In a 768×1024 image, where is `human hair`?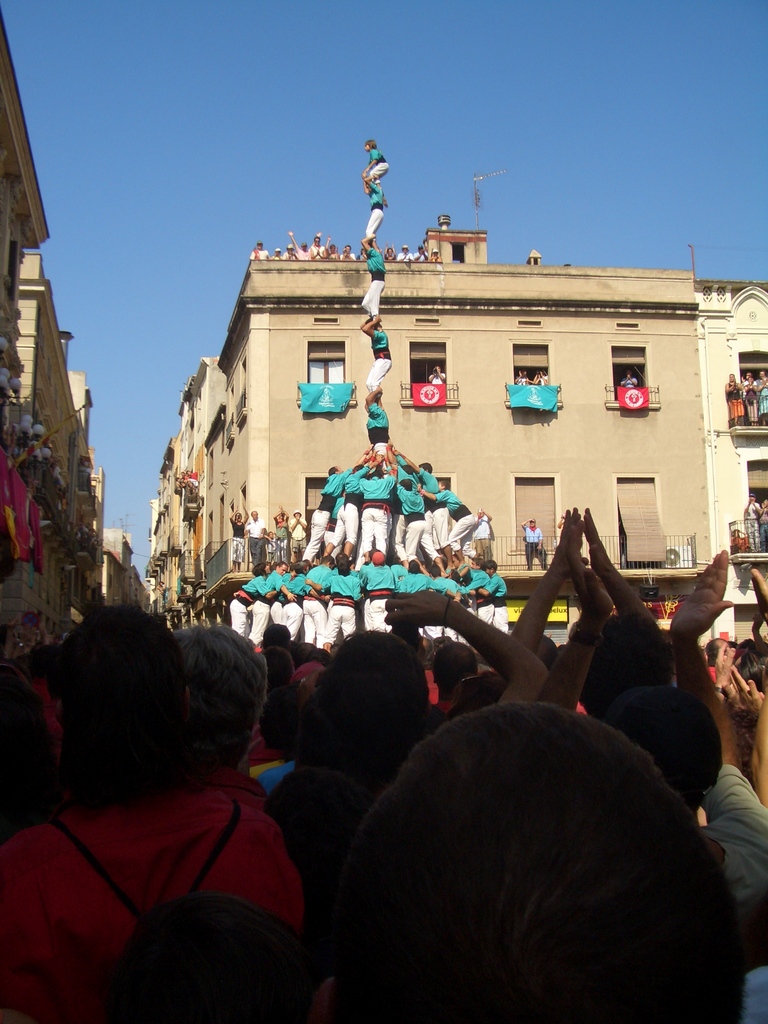
(175, 623, 269, 758).
